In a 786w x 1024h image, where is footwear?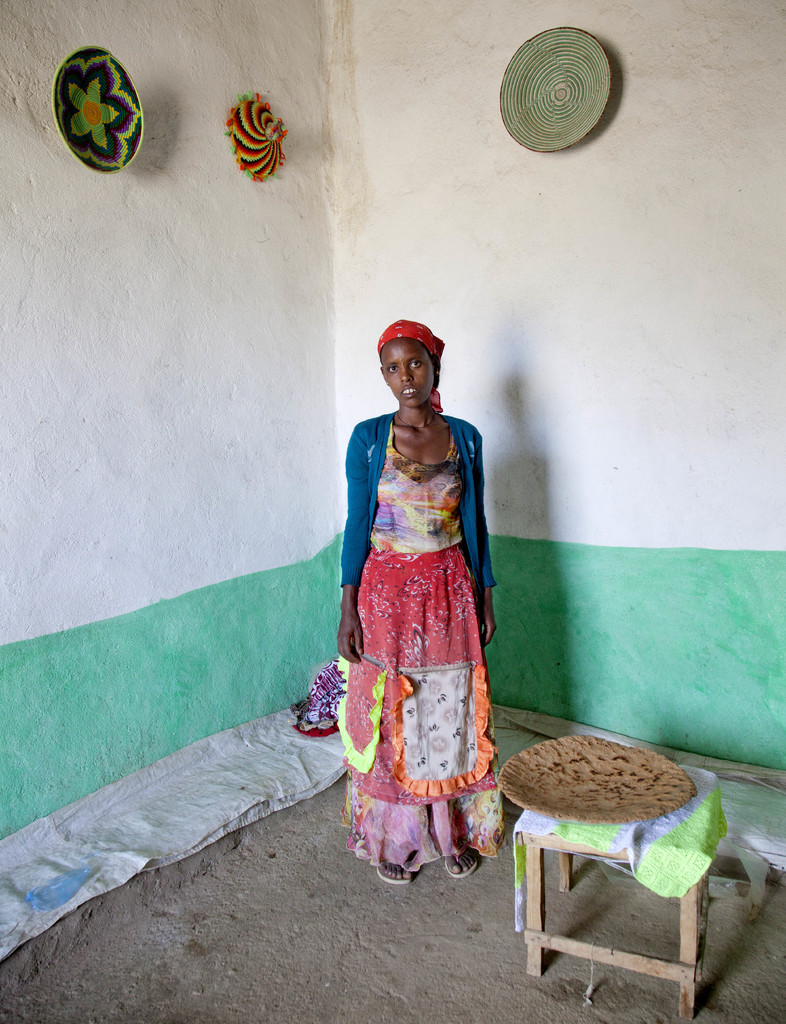
x1=373 y1=854 x2=416 y2=886.
